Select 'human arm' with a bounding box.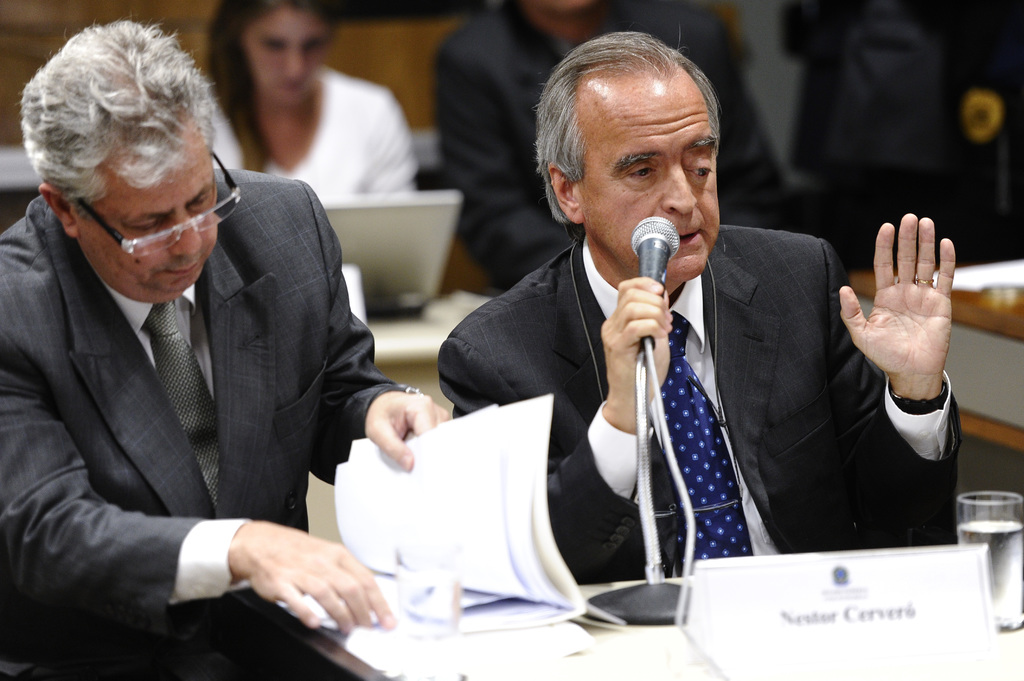
left=831, top=209, right=979, bottom=559.
